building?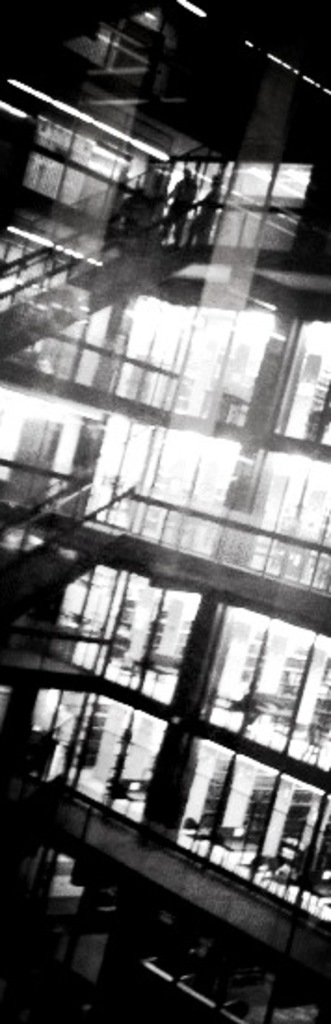
<region>0, 0, 329, 1022</region>
